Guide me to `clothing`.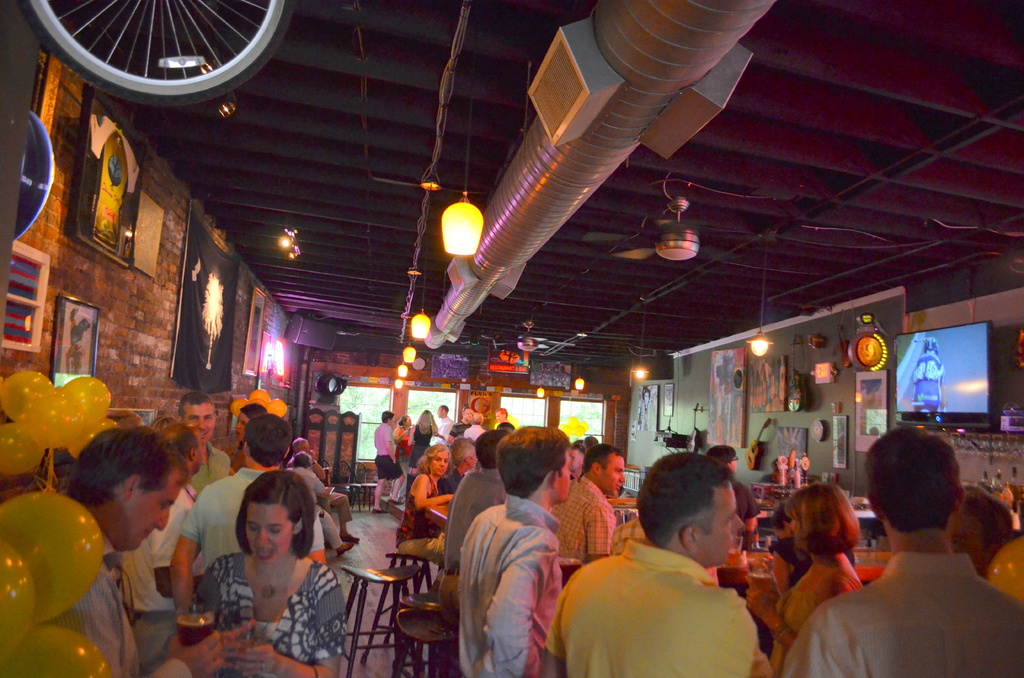
Guidance: 460 495 561 677.
